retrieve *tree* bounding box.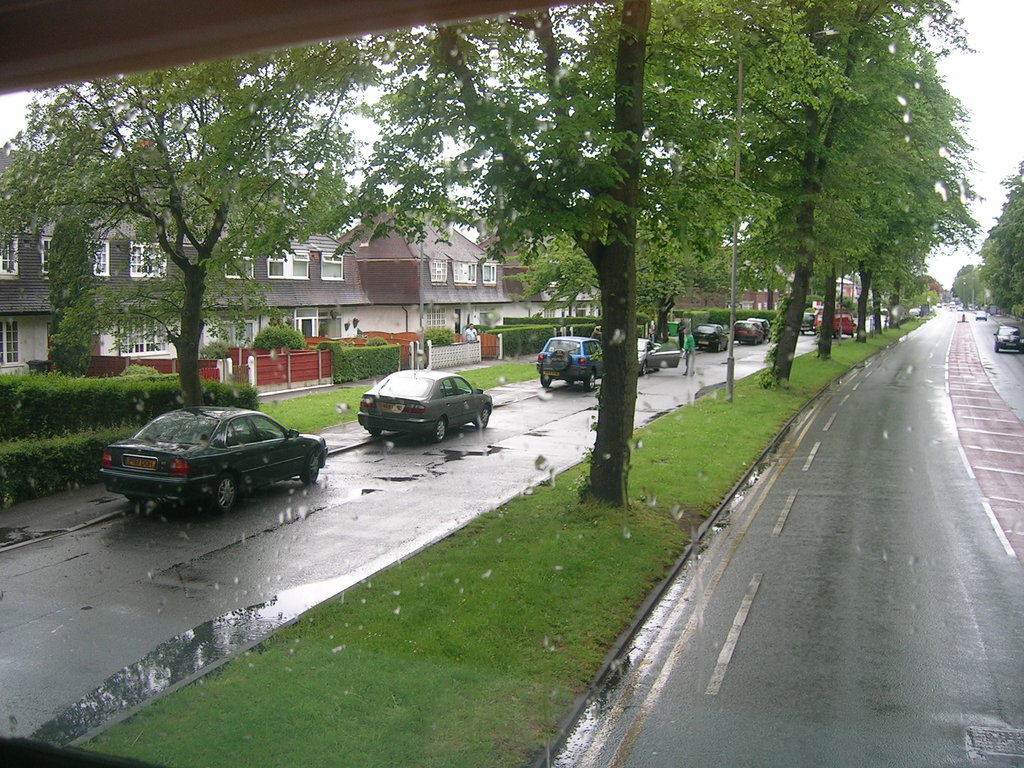
Bounding box: x1=0 y1=29 x2=401 y2=406.
